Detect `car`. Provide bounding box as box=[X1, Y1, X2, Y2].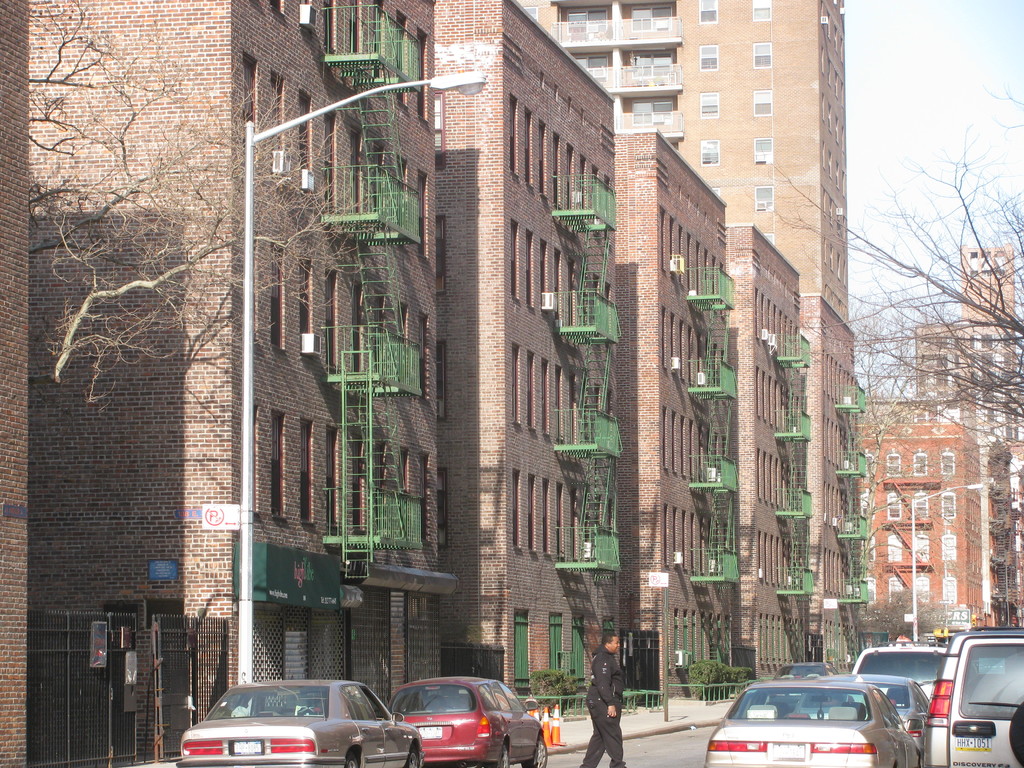
box=[845, 635, 949, 706].
